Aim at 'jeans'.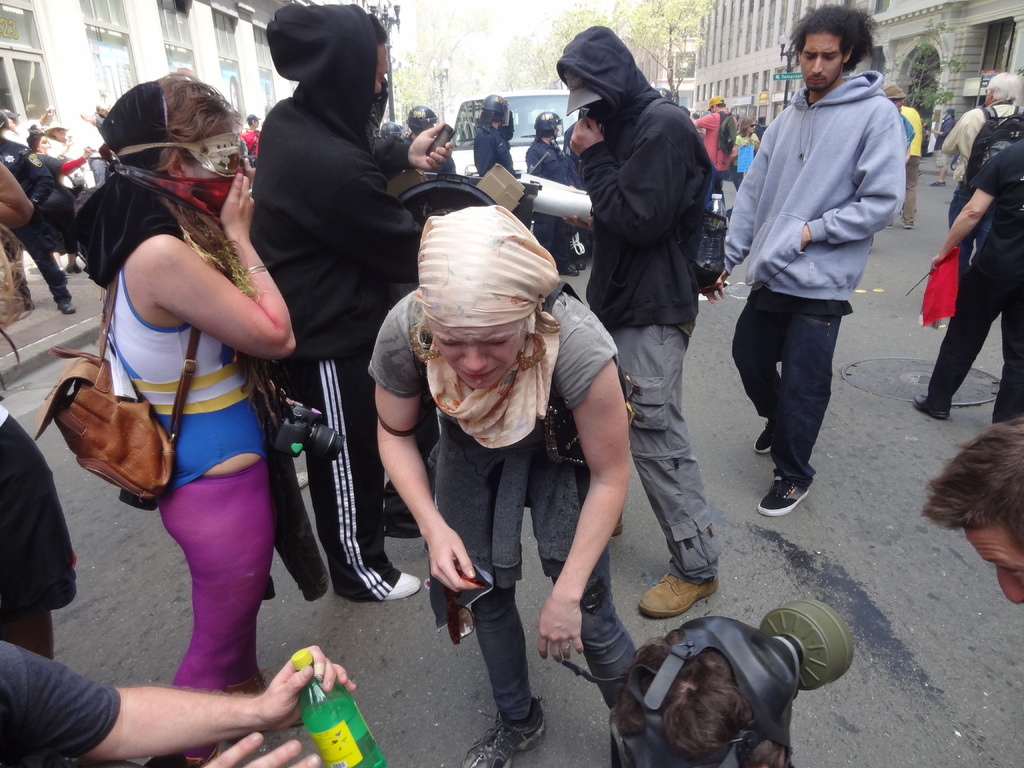
Aimed at [x1=742, y1=285, x2=863, y2=516].
